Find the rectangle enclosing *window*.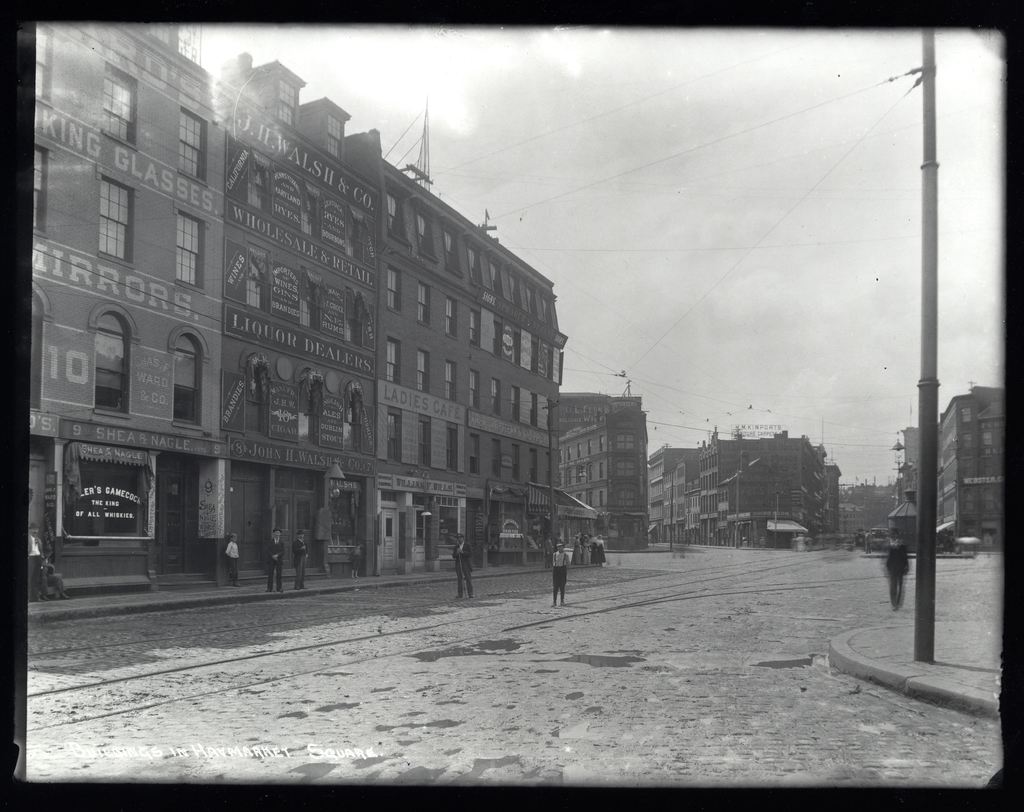
387,261,401,313.
